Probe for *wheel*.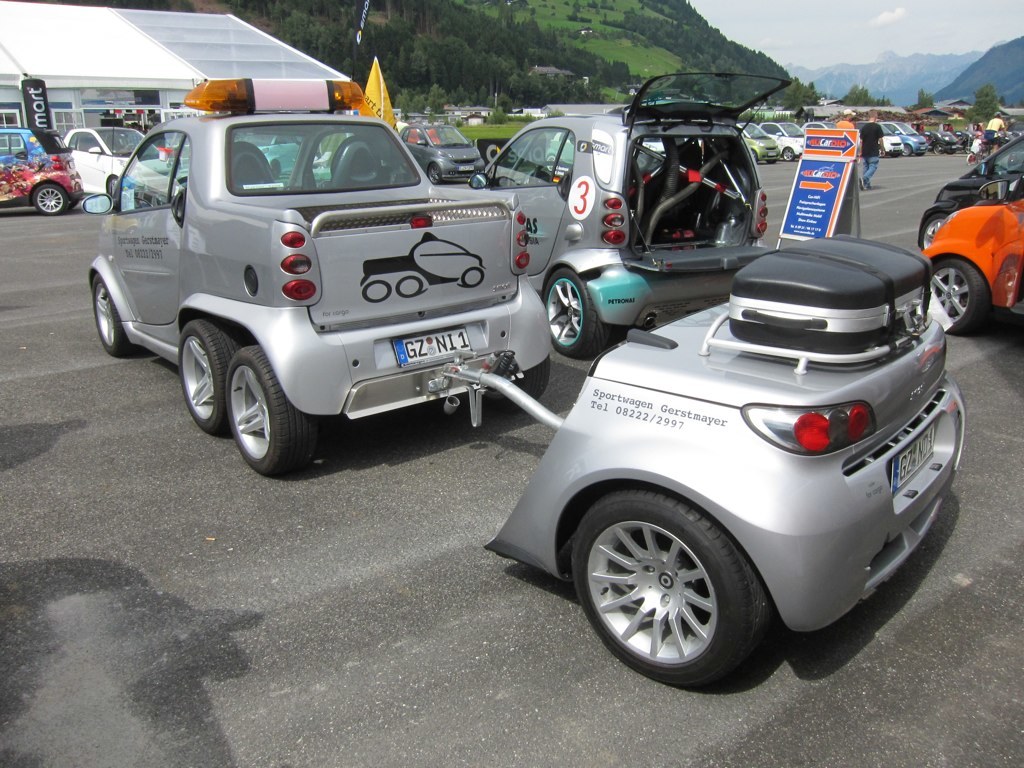
Probe result: x1=105, y1=175, x2=124, y2=196.
